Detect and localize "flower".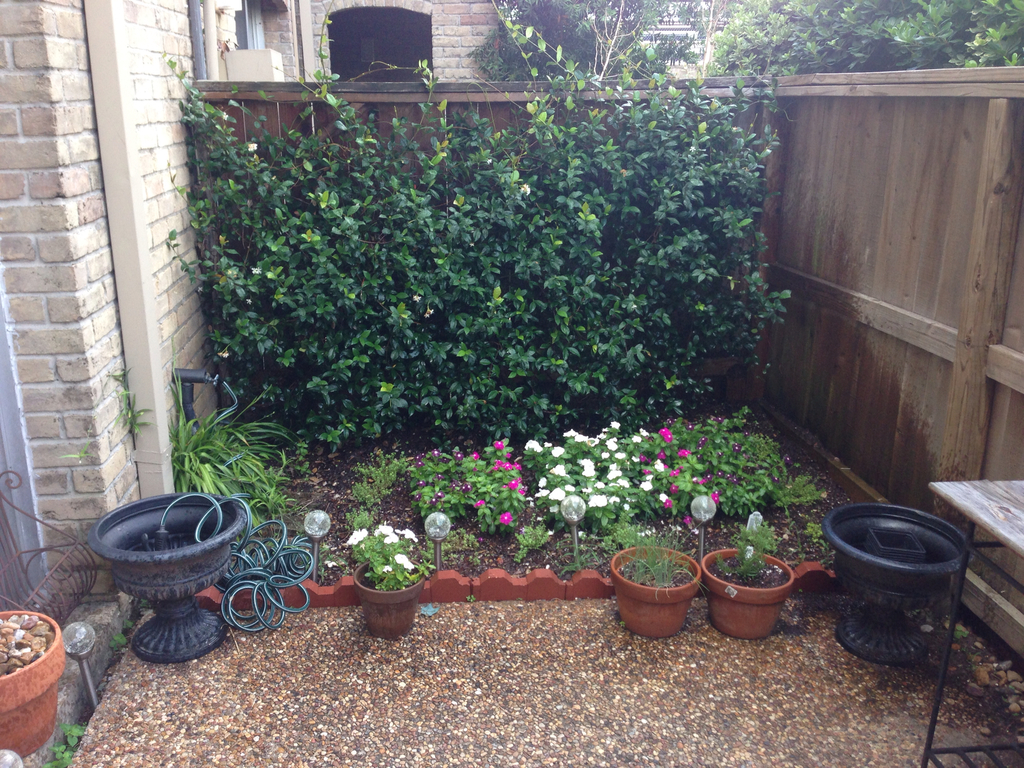
Localized at 498,511,514,524.
